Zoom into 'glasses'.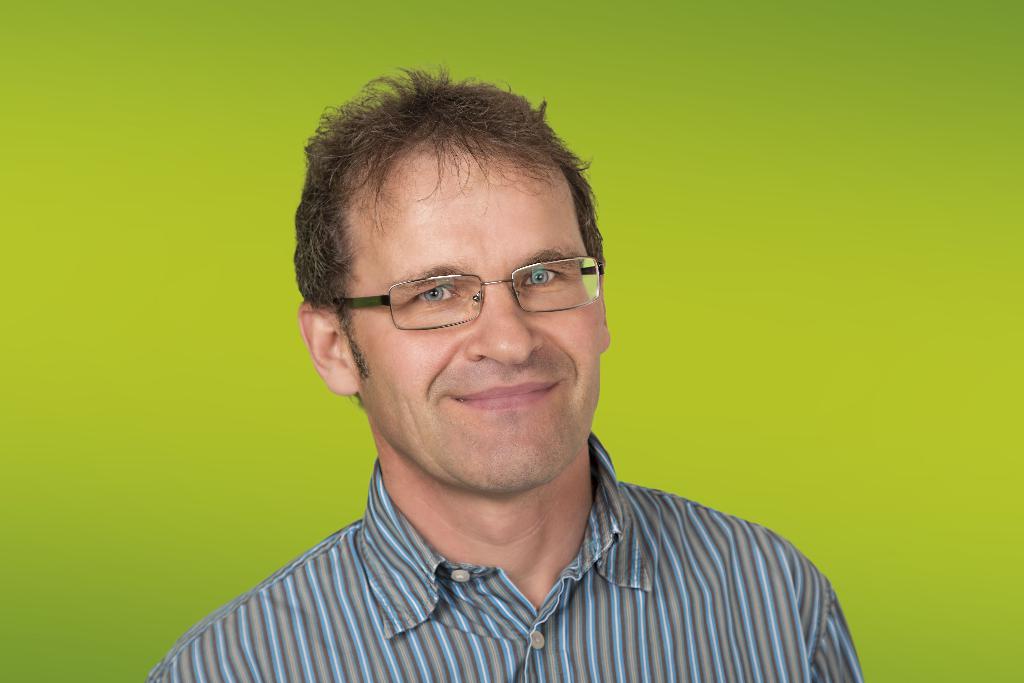
Zoom target: x1=330, y1=248, x2=604, y2=338.
